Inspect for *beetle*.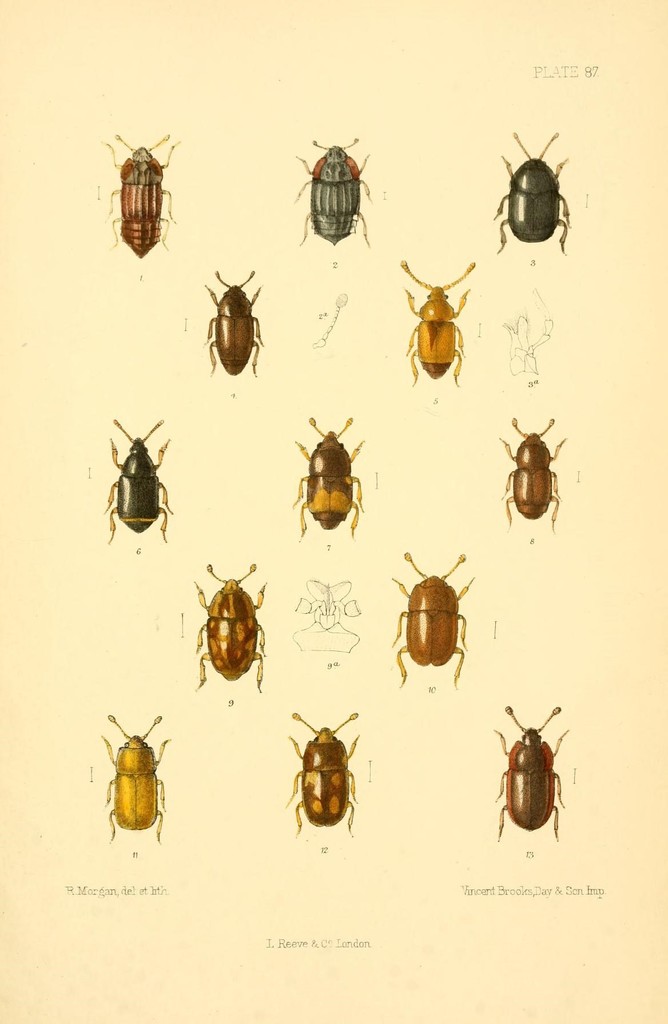
Inspection: (111,423,179,548).
